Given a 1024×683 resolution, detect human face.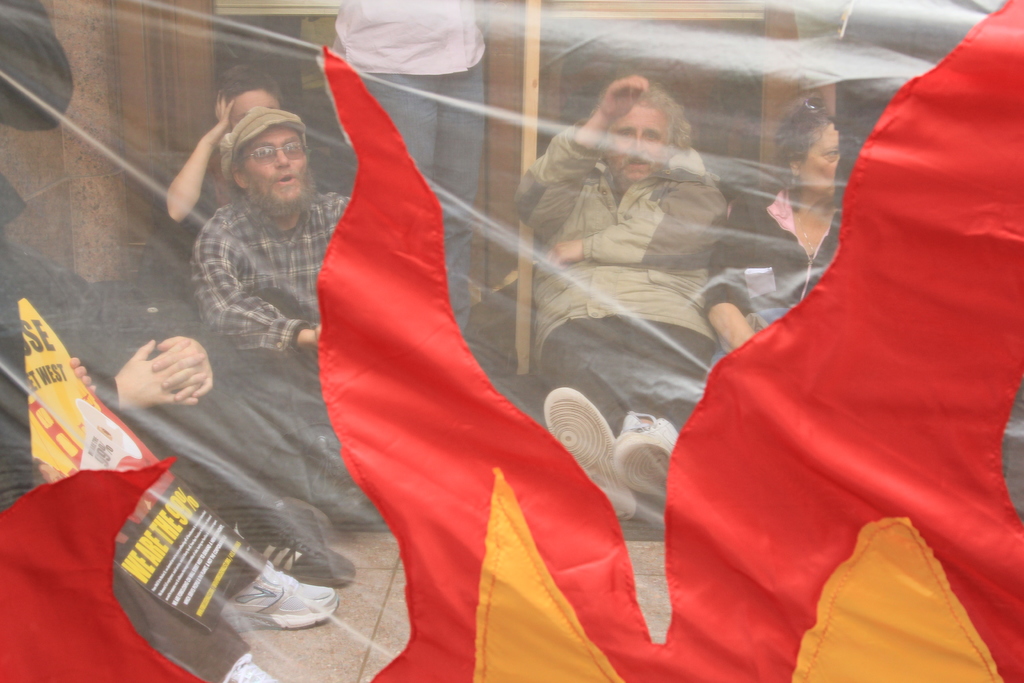
box=[800, 120, 840, 195].
